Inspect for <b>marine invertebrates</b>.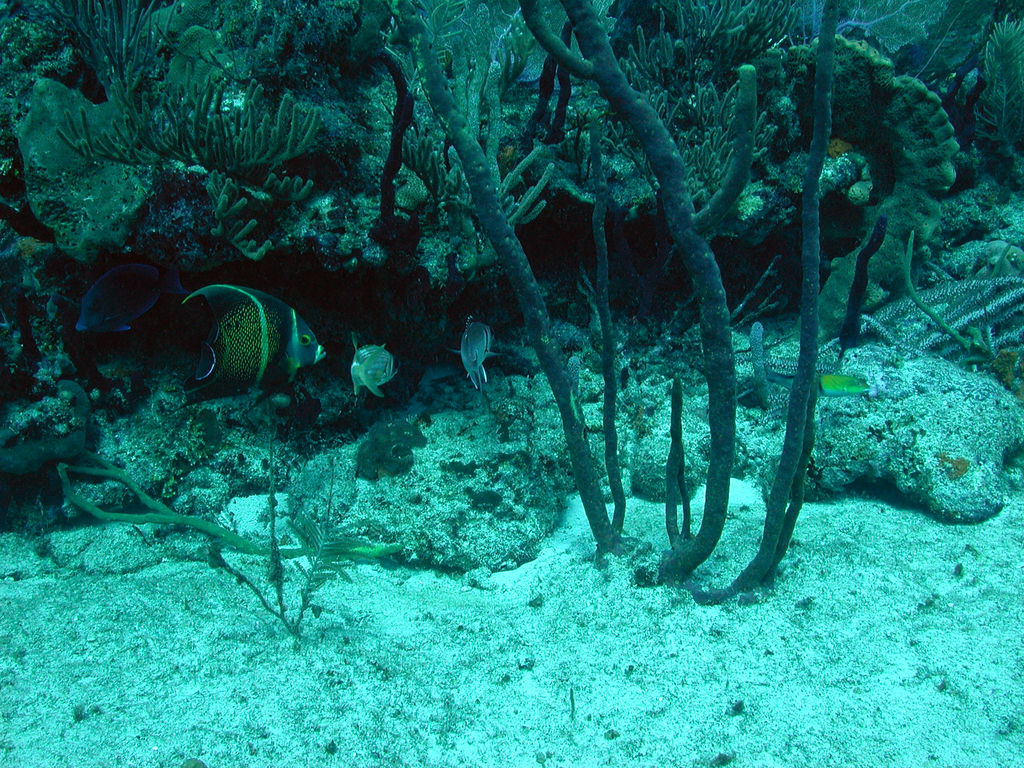
Inspection: BBox(201, 0, 344, 82).
